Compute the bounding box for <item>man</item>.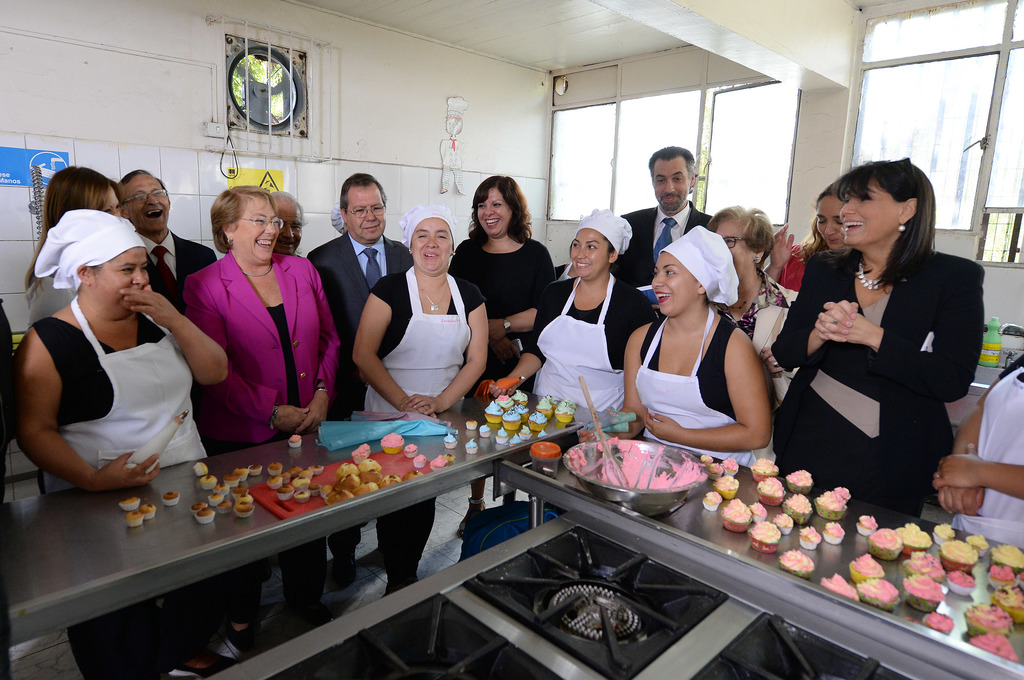
(253,187,334,618).
